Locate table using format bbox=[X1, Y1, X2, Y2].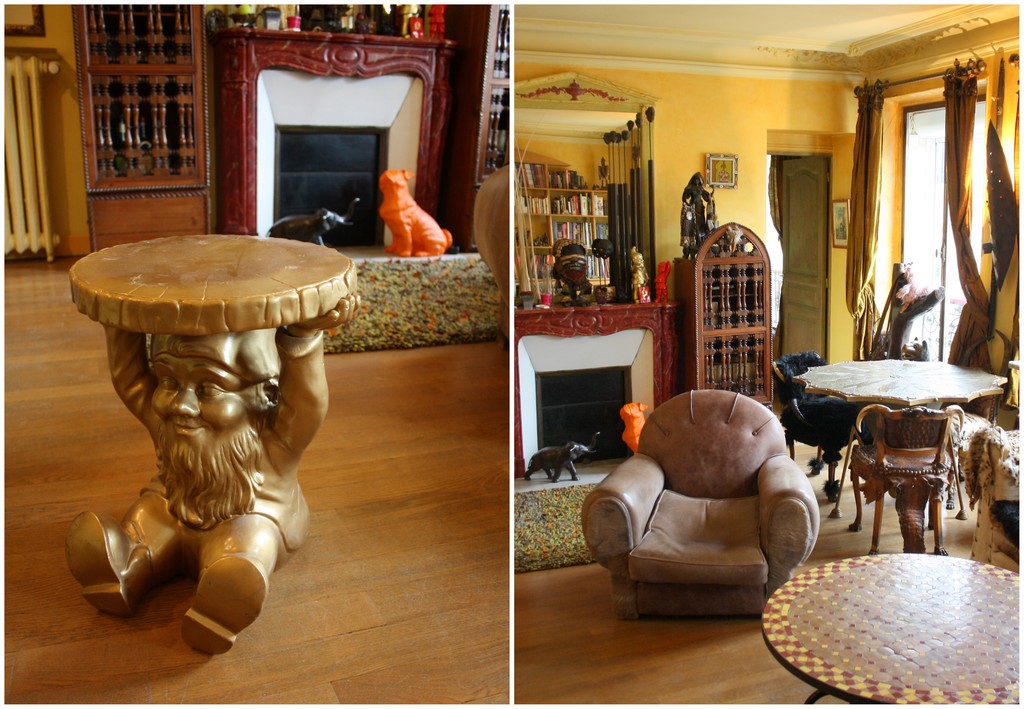
bbox=[32, 245, 342, 624].
